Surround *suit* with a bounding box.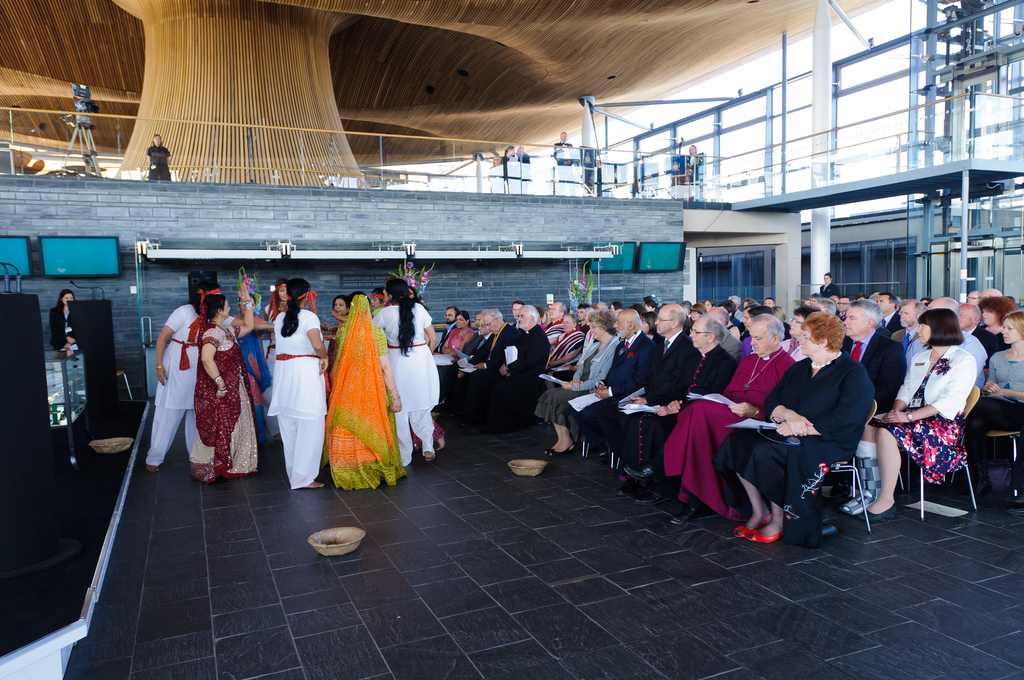
x1=837 y1=311 x2=846 y2=321.
